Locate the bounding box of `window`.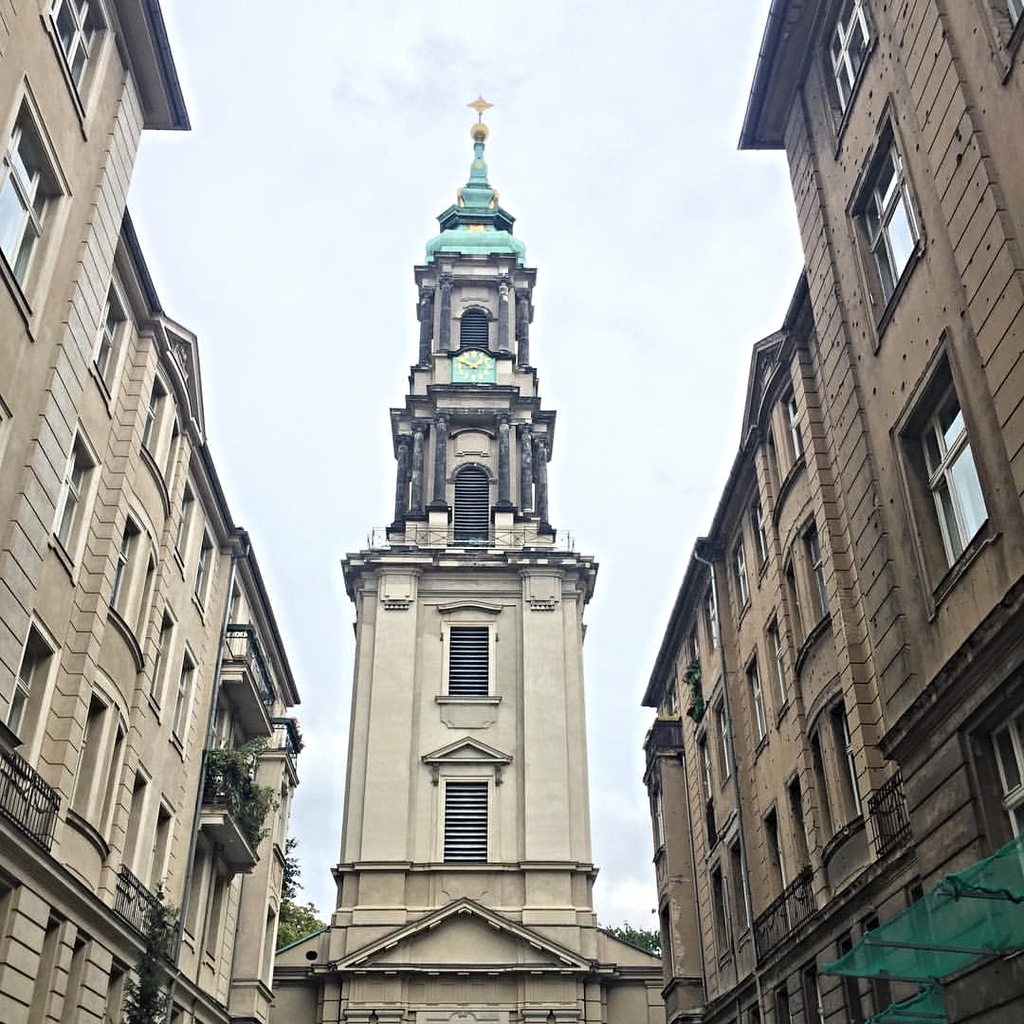
Bounding box: select_region(427, 745, 511, 869).
